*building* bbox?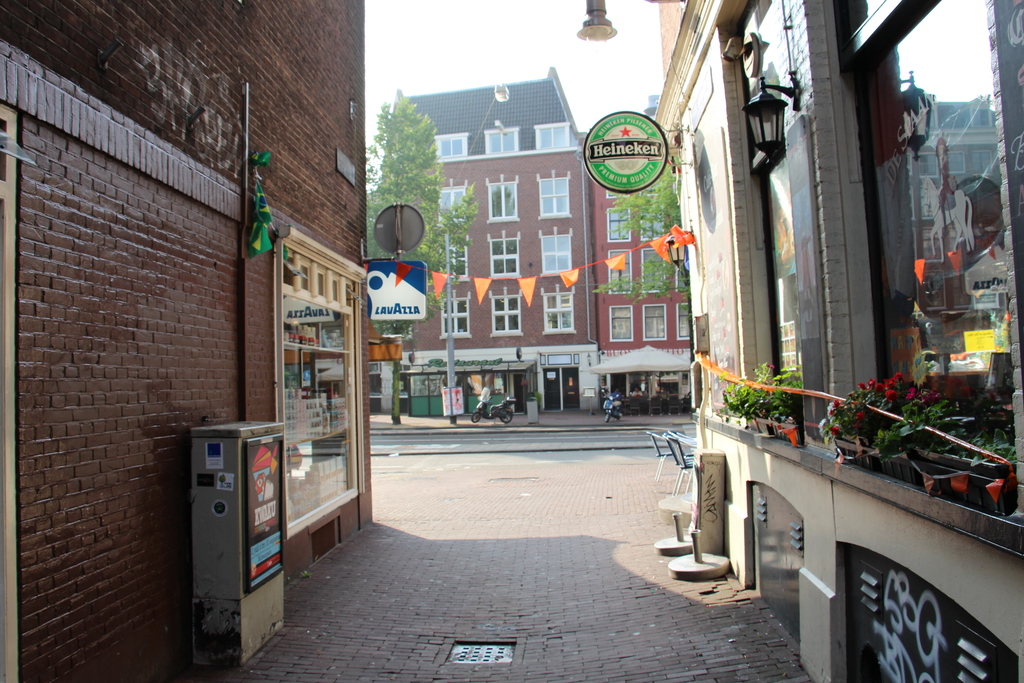
368 70 611 413
